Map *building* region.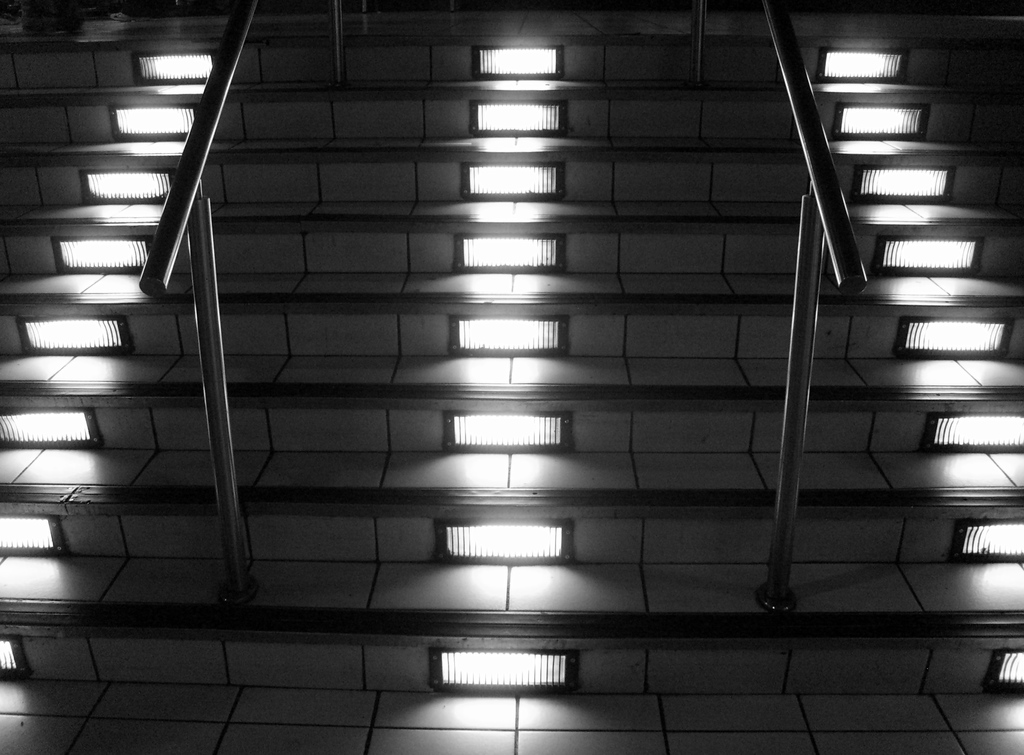
Mapped to bbox(0, 0, 1023, 754).
